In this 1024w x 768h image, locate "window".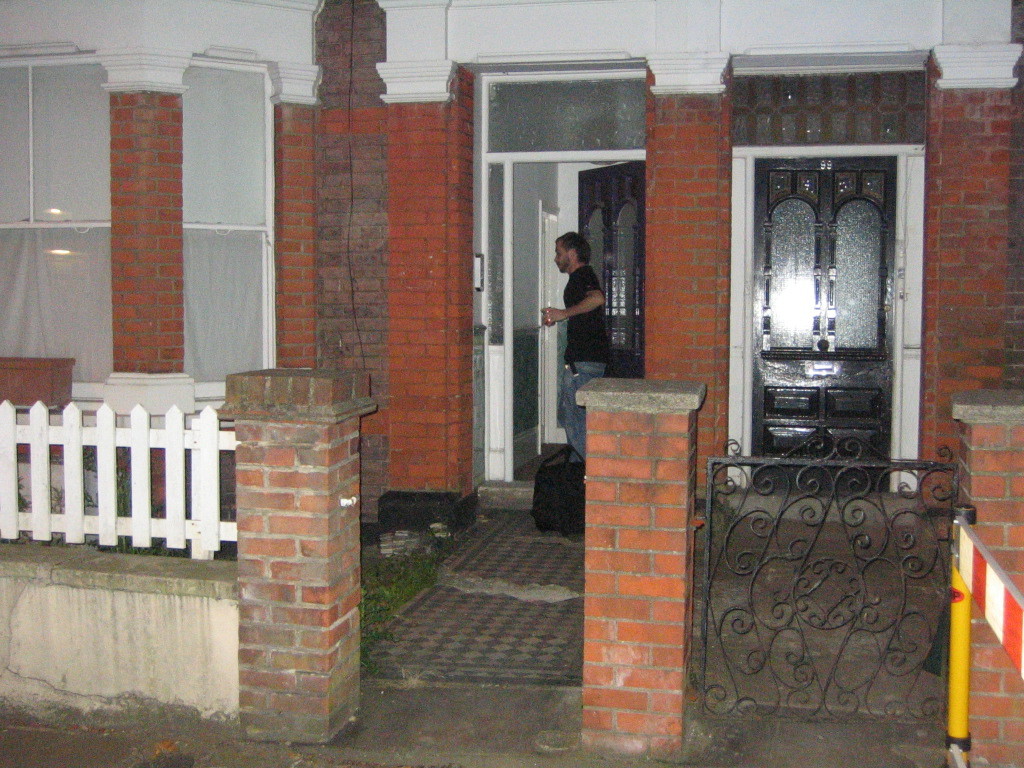
Bounding box: detection(473, 60, 655, 164).
